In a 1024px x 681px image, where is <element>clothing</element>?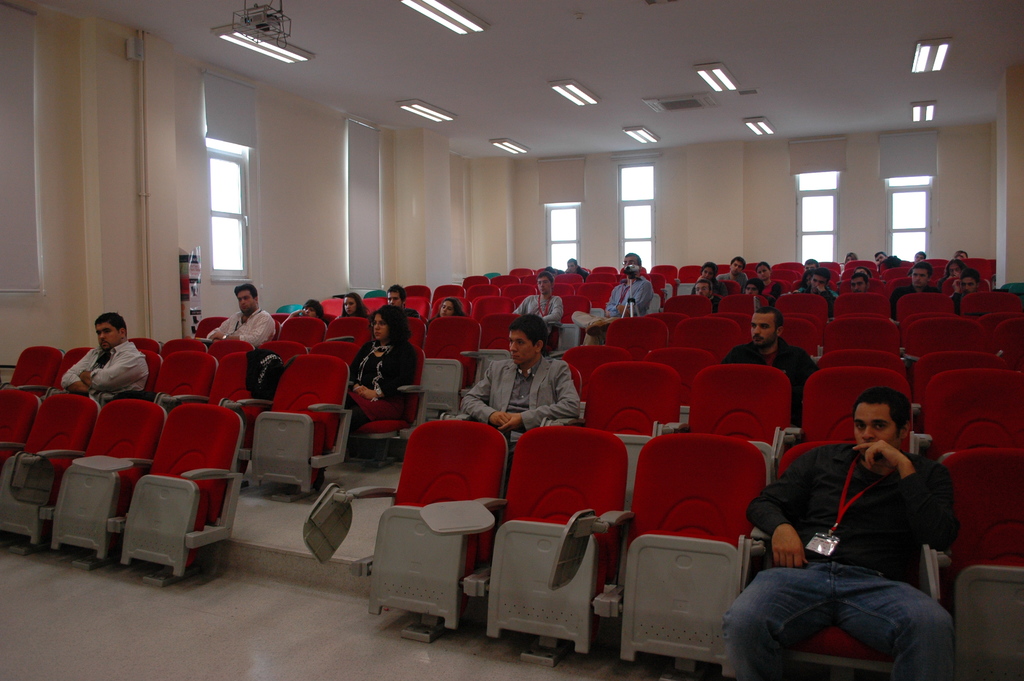
rect(948, 293, 965, 313).
